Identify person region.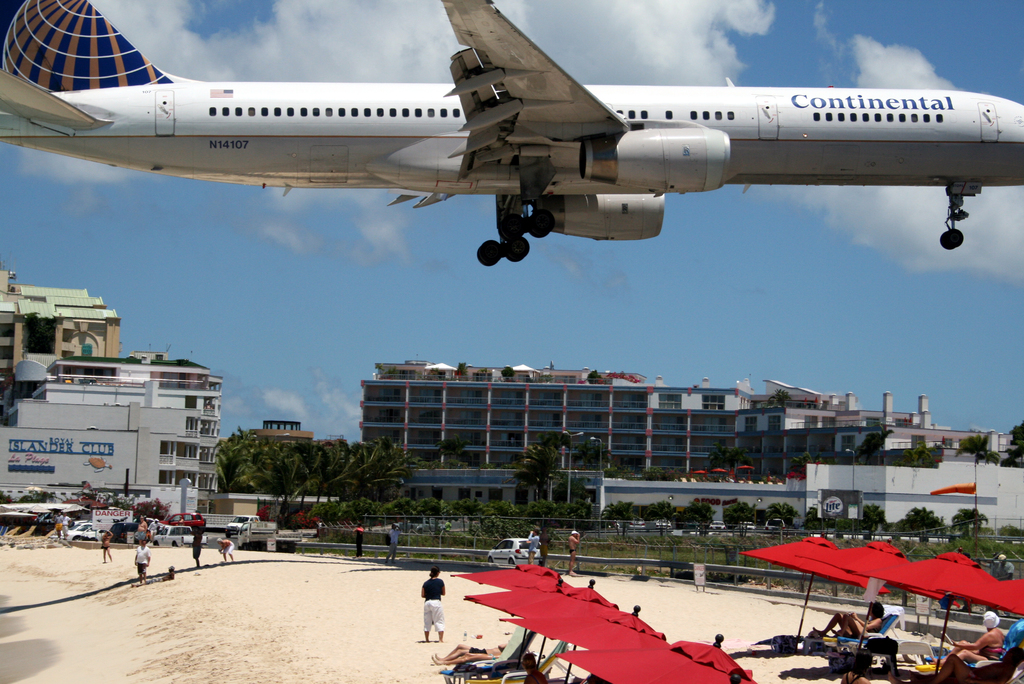
Region: bbox=[524, 654, 552, 683].
